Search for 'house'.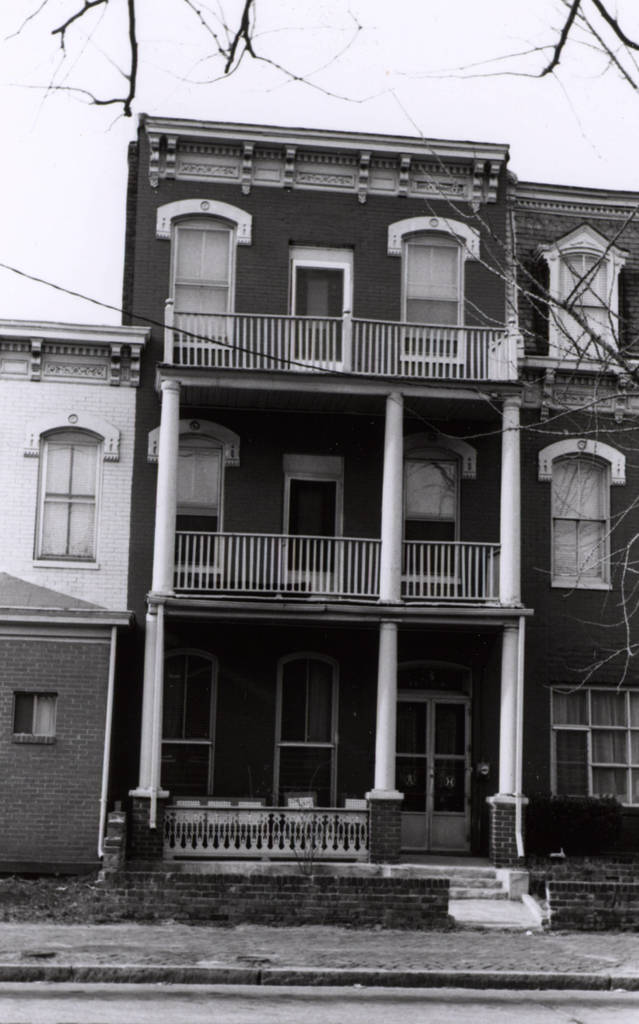
Found at (x1=85, y1=99, x2=638, y2=915).
